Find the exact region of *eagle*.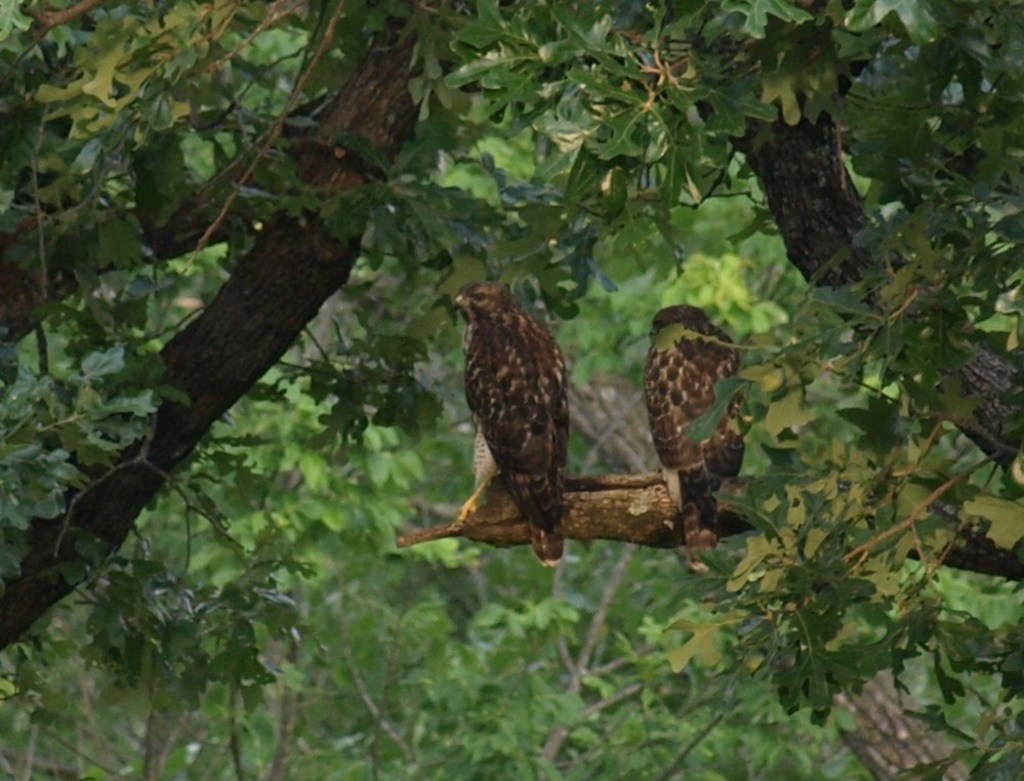
Exact region: select_region(640, 305, 747, 559).
